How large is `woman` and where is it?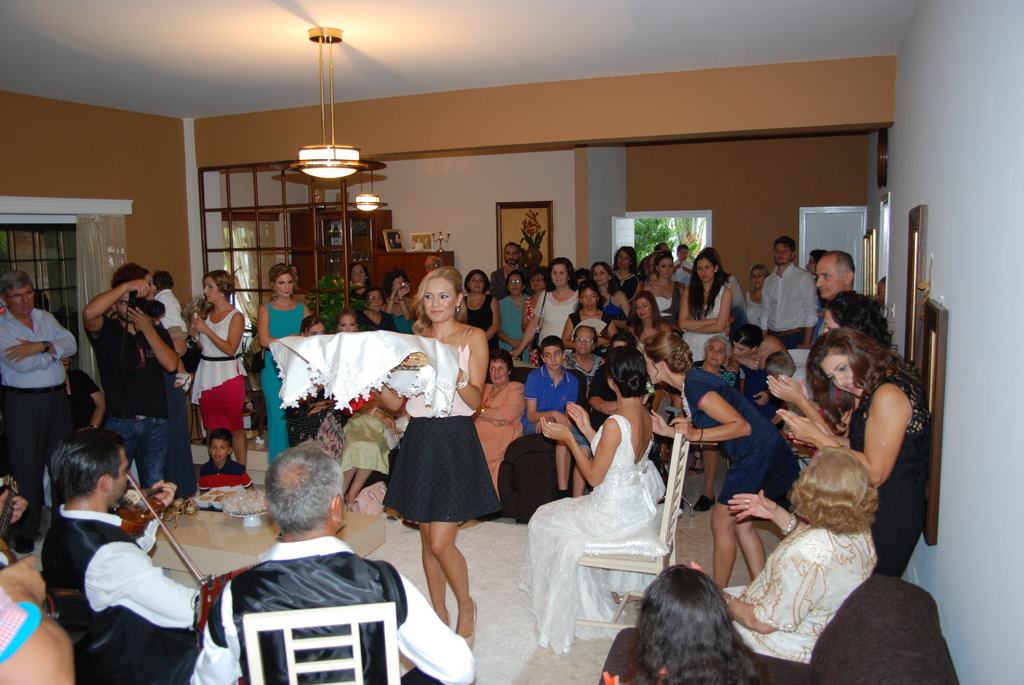
Bounding box: select_region(346, 262, 376, 303).
